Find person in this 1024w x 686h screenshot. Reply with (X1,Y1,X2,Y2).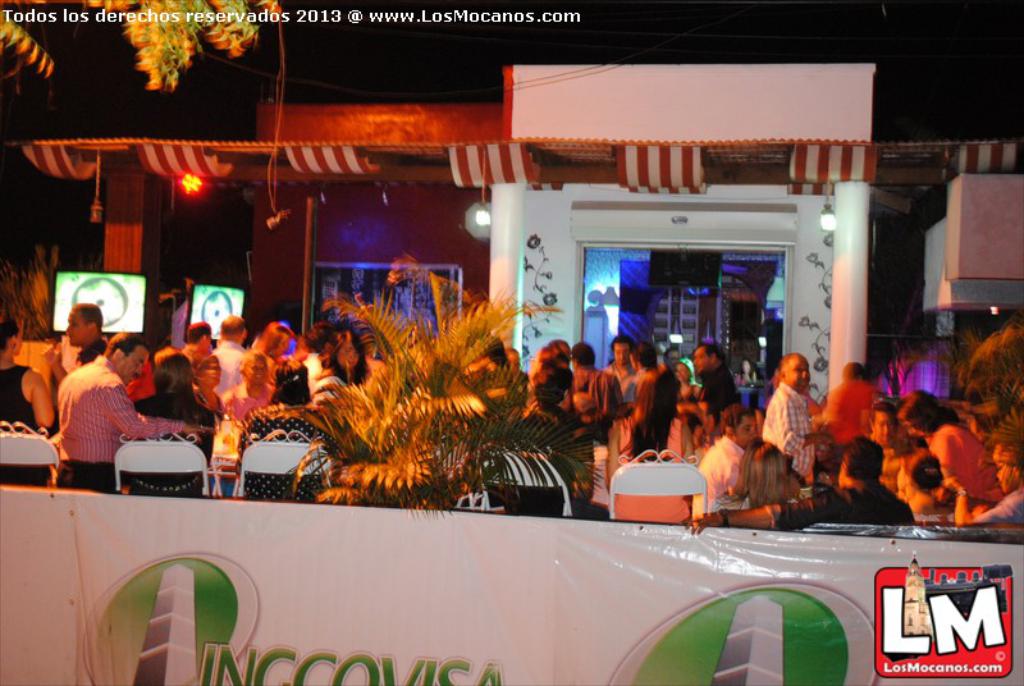
(47,305,109,380).
